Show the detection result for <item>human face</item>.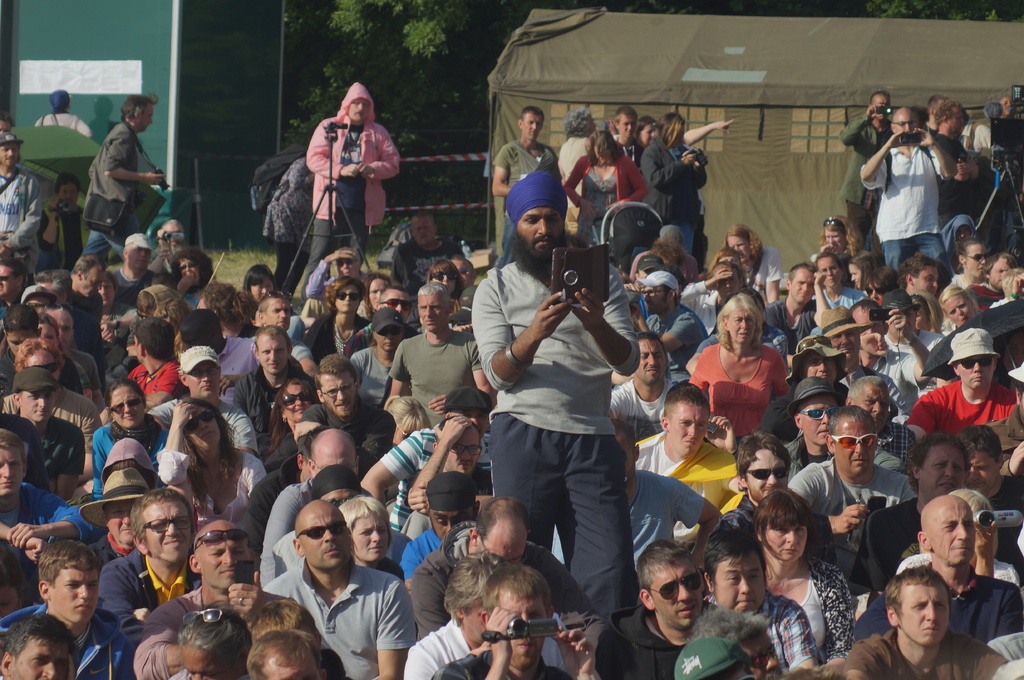
locate(594, 146, 612, 163).
